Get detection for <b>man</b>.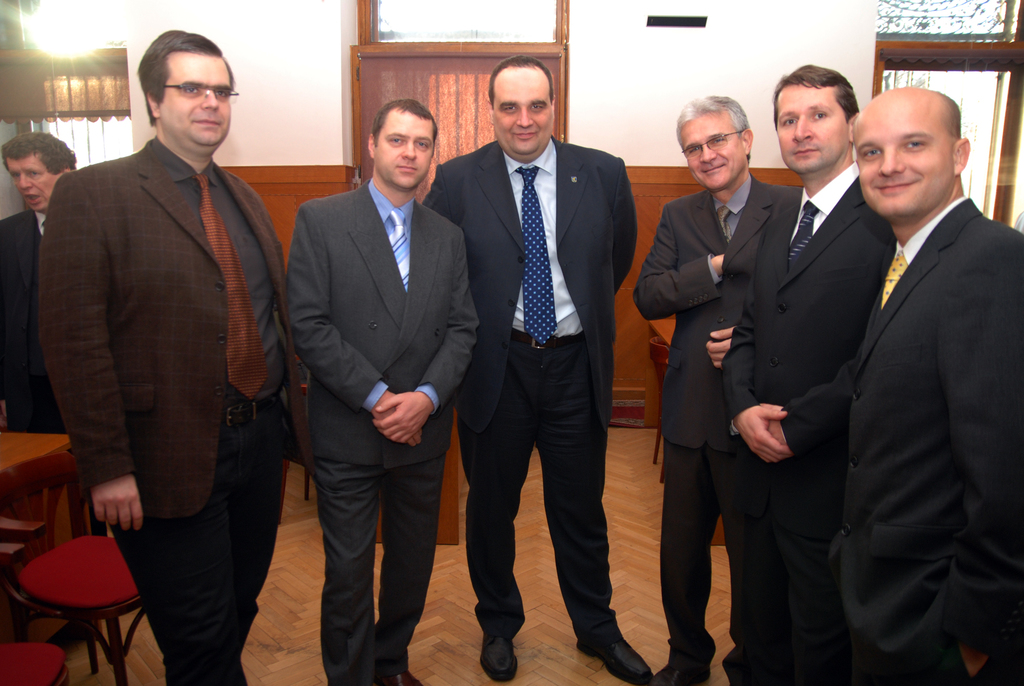
Detection: 834/79/1023/685.
